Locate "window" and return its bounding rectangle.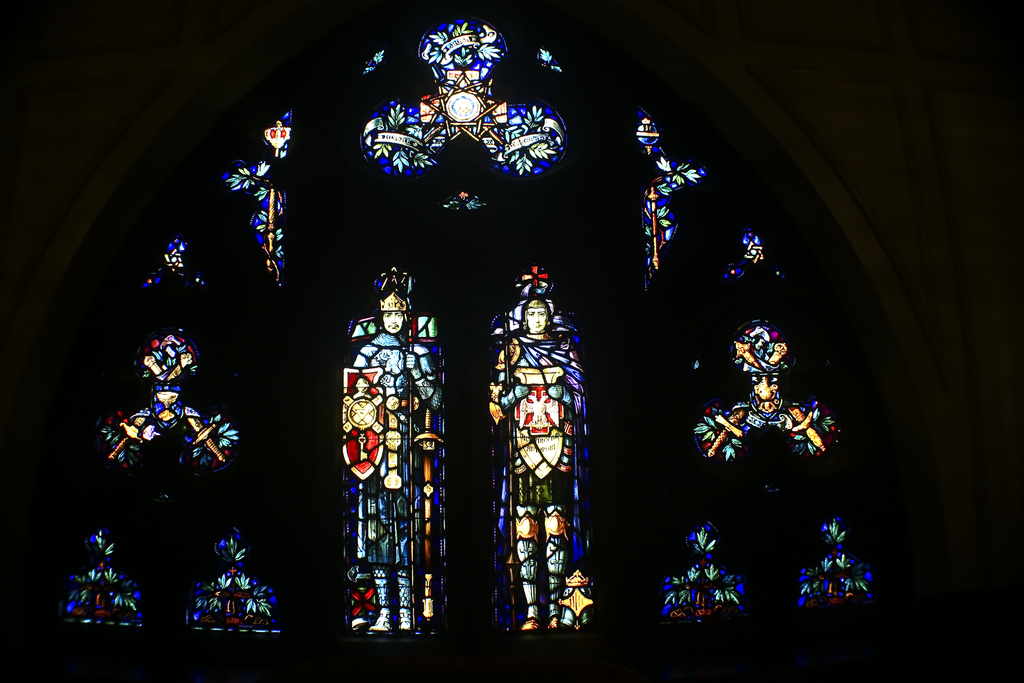
<box>0,0,1023,682</box>.
